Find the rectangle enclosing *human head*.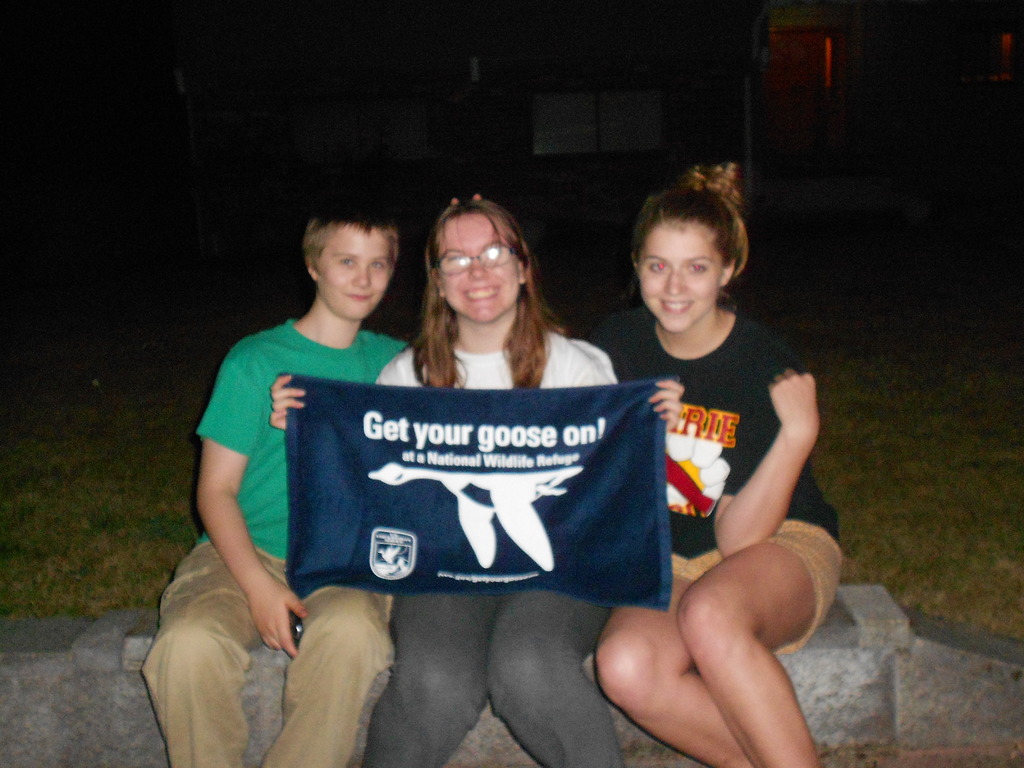
x1=422, y1=193, x2=530, y2=324.
